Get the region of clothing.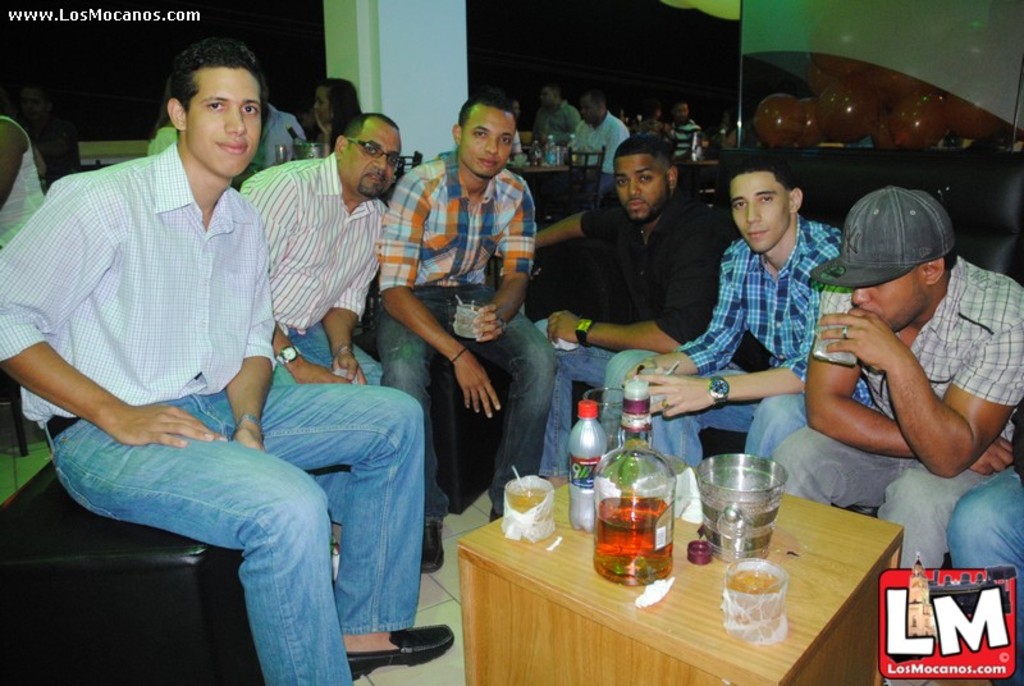
BBox(640, 118, 660, 140).
